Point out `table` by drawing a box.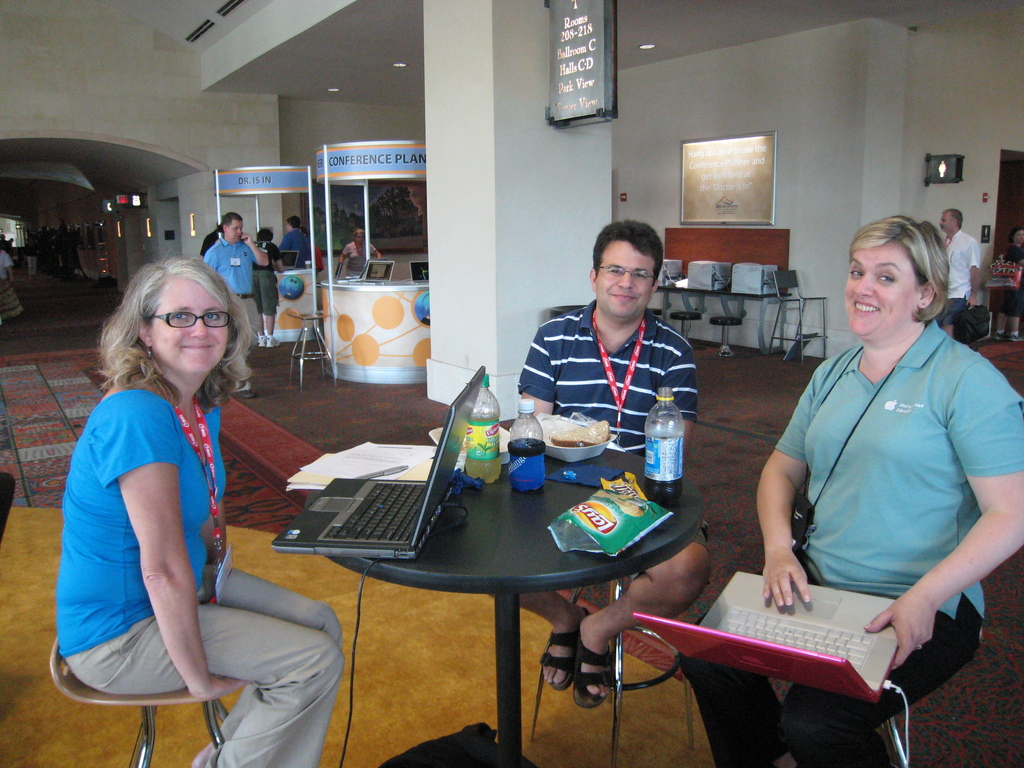
locate(259, 394, 723, 761).
